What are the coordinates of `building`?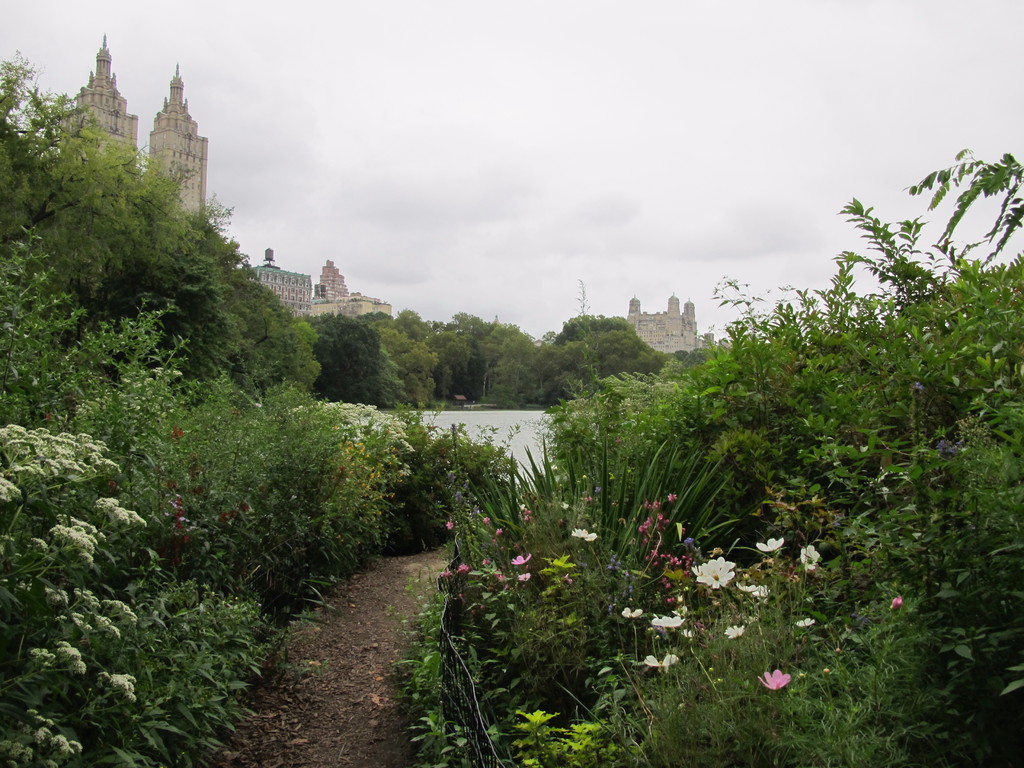
box=[146, 63, 210, 224].
